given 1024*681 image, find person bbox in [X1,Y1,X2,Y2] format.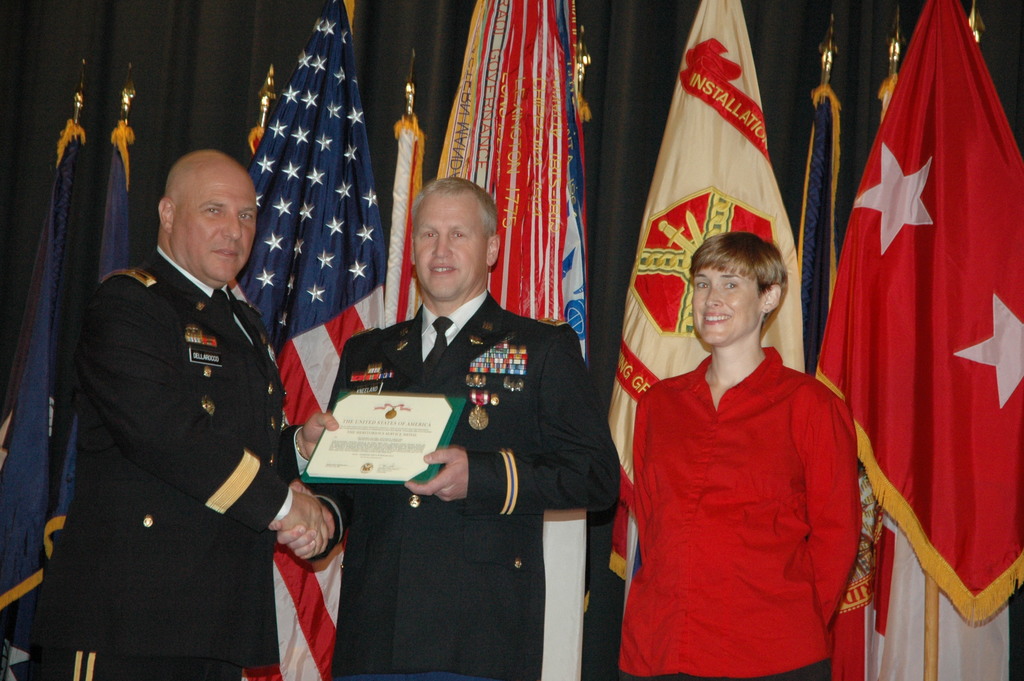
[611,226,860,680].
